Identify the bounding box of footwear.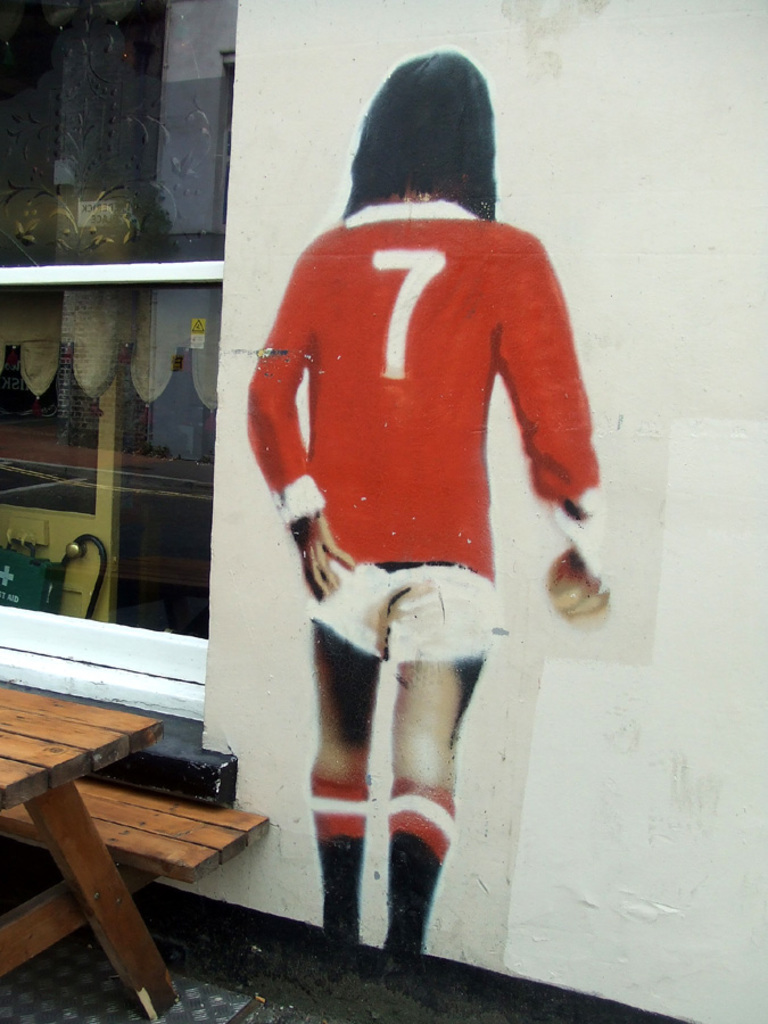
<box>386,961,448,1013</box>.
